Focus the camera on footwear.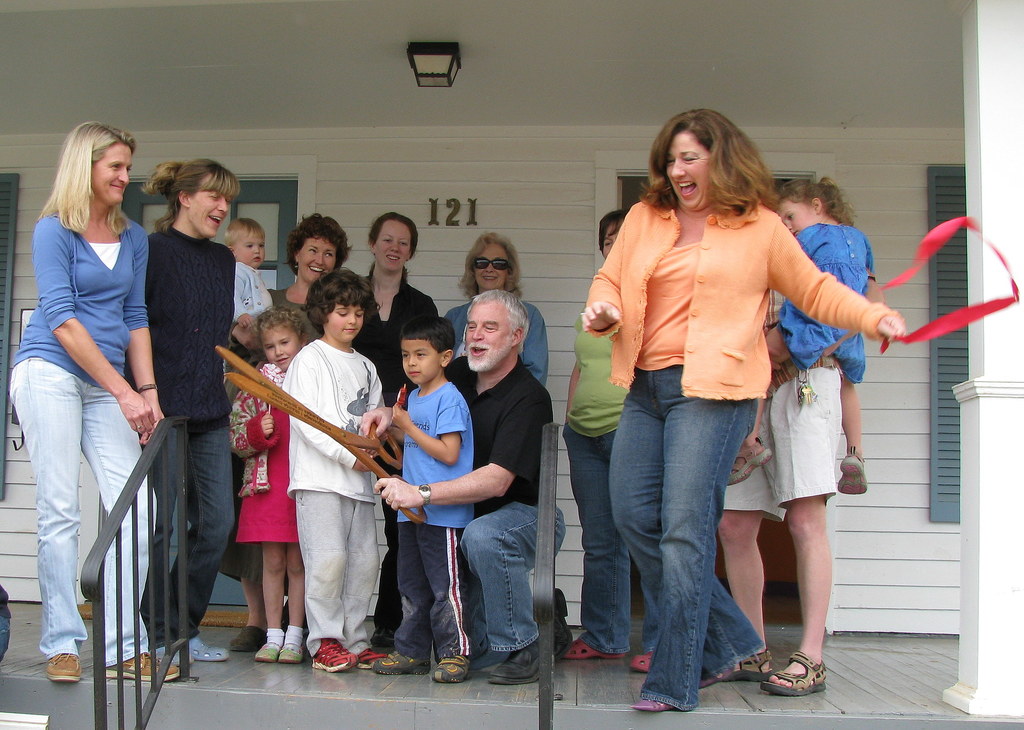
Focus region: bbox(308, 631, 355, 672).
